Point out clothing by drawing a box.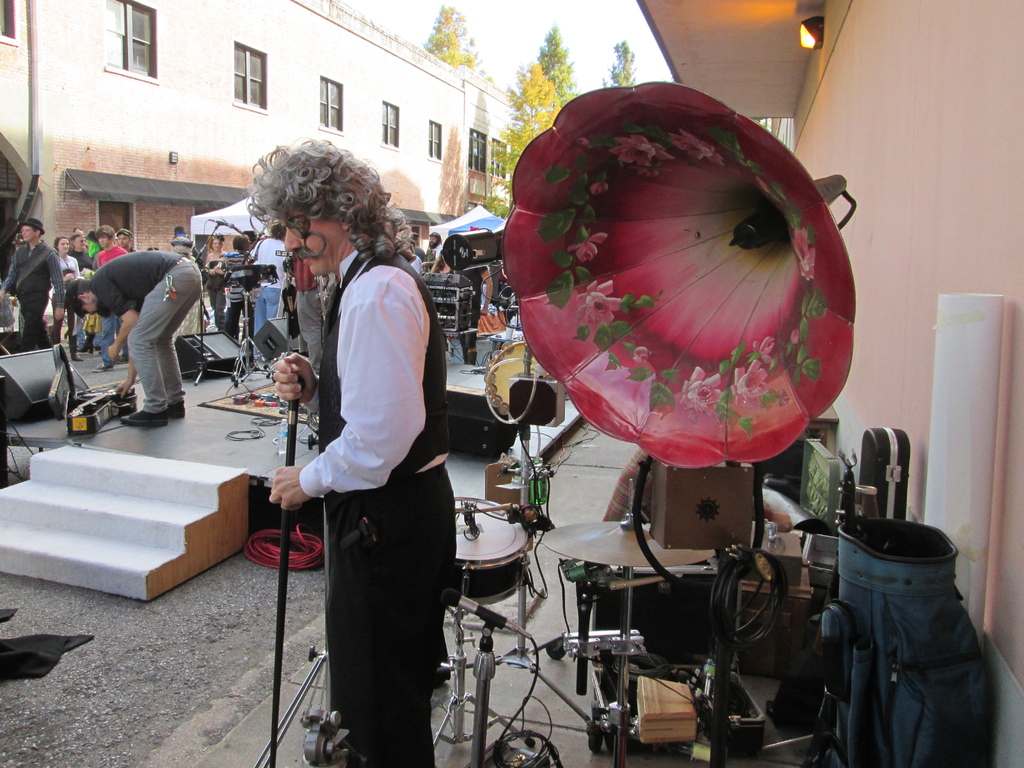
locate(84, 220, 216, 416).
